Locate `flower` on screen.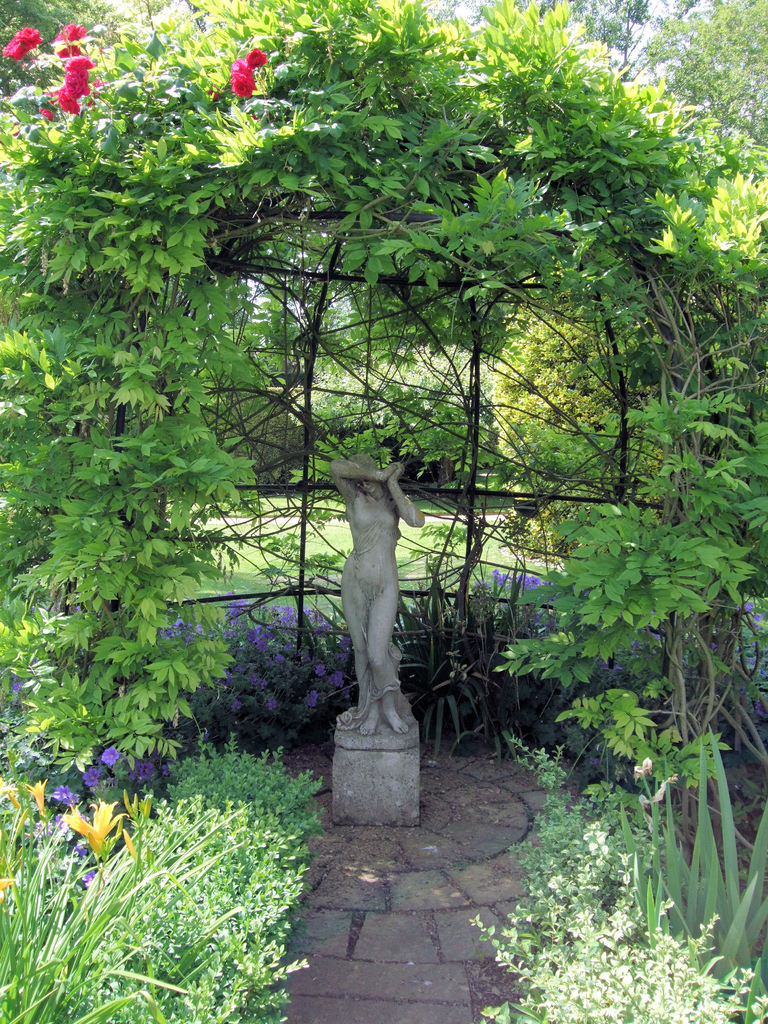
On screen at bbox(14, 26, 42, 51).
